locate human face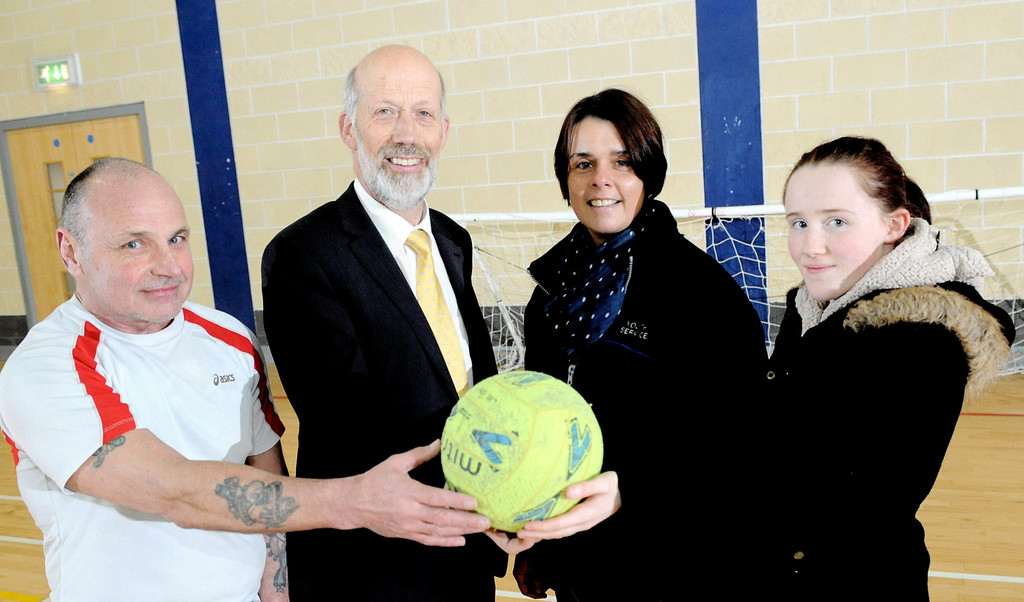
(x1=78, y1=179, x2=194, y2=316)
